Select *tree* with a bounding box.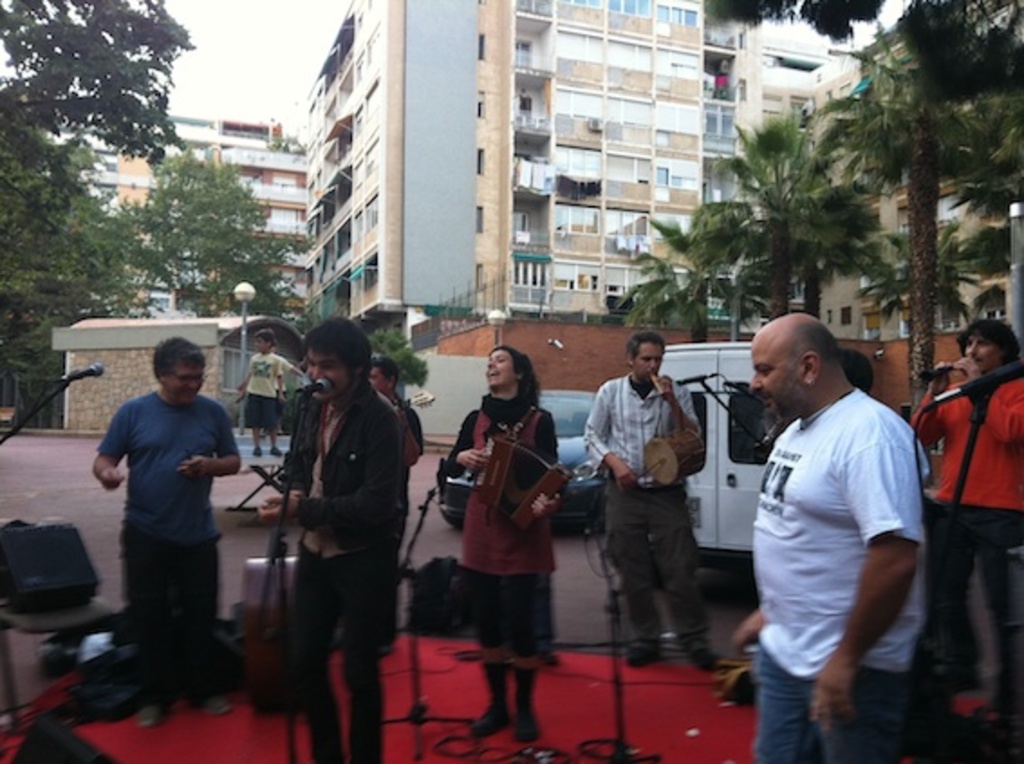
[x1=733, y1=139, x2=869, y2=412].
